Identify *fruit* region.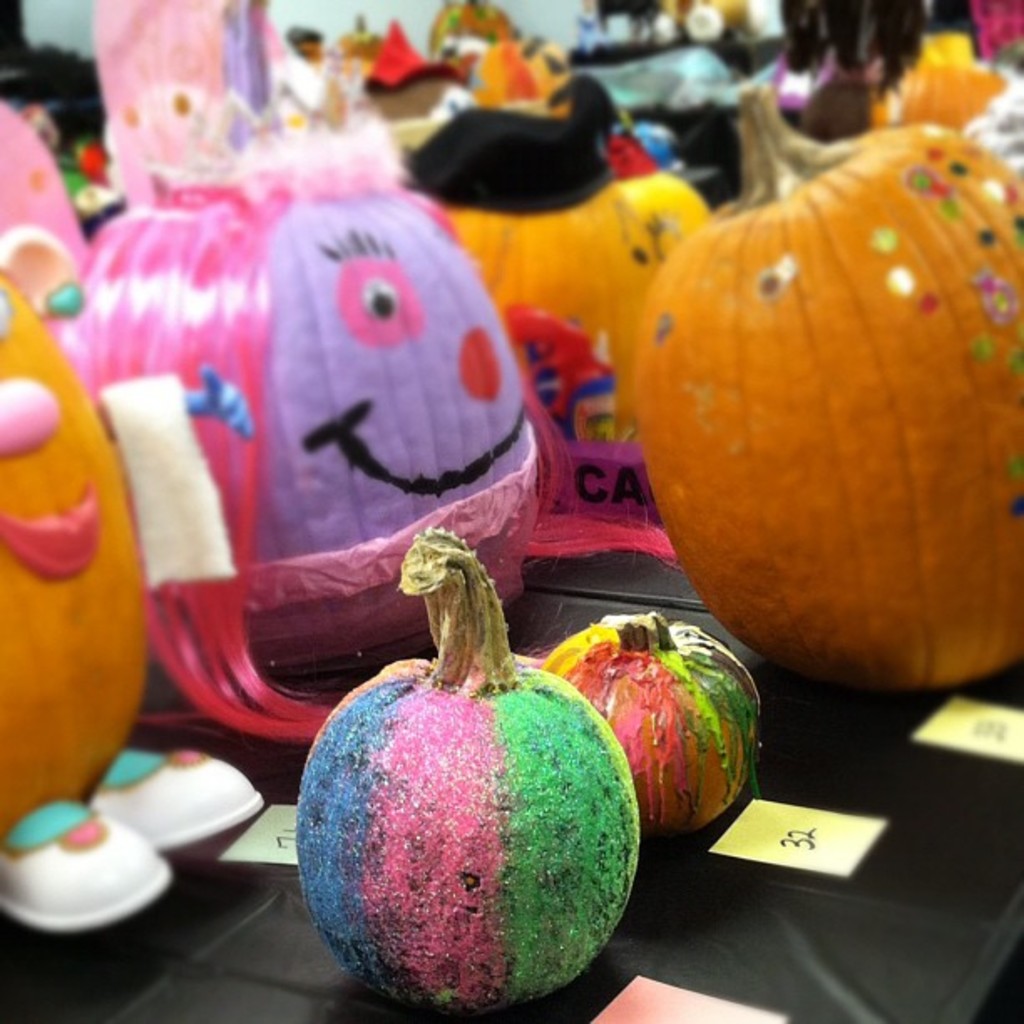
Region: 540 611 761 848.
